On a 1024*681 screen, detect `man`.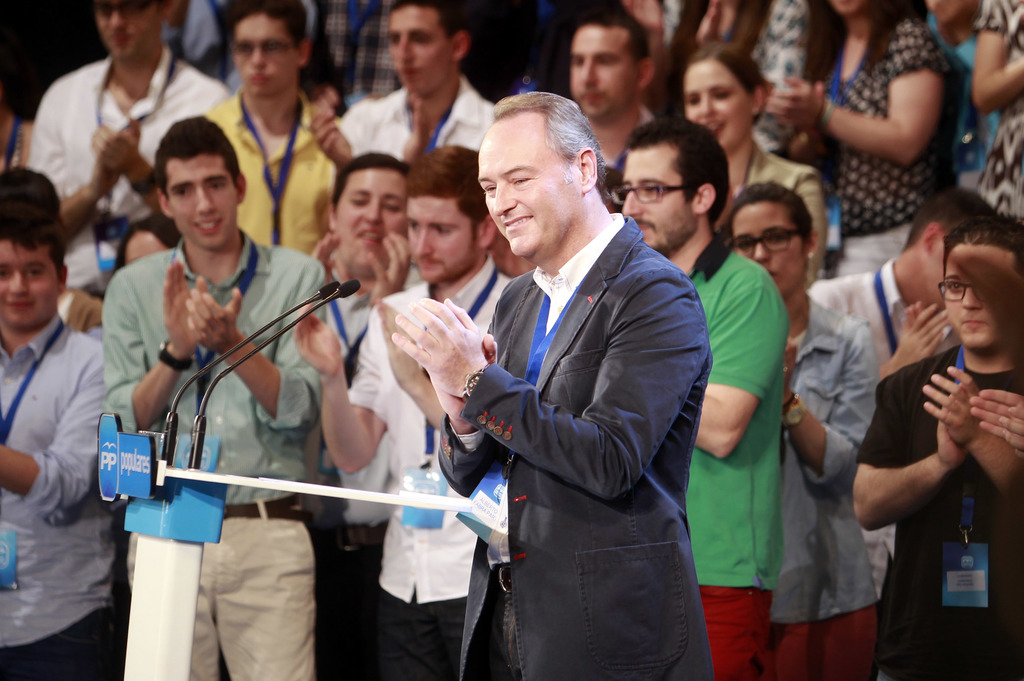
(27, 0, 232, 298).
